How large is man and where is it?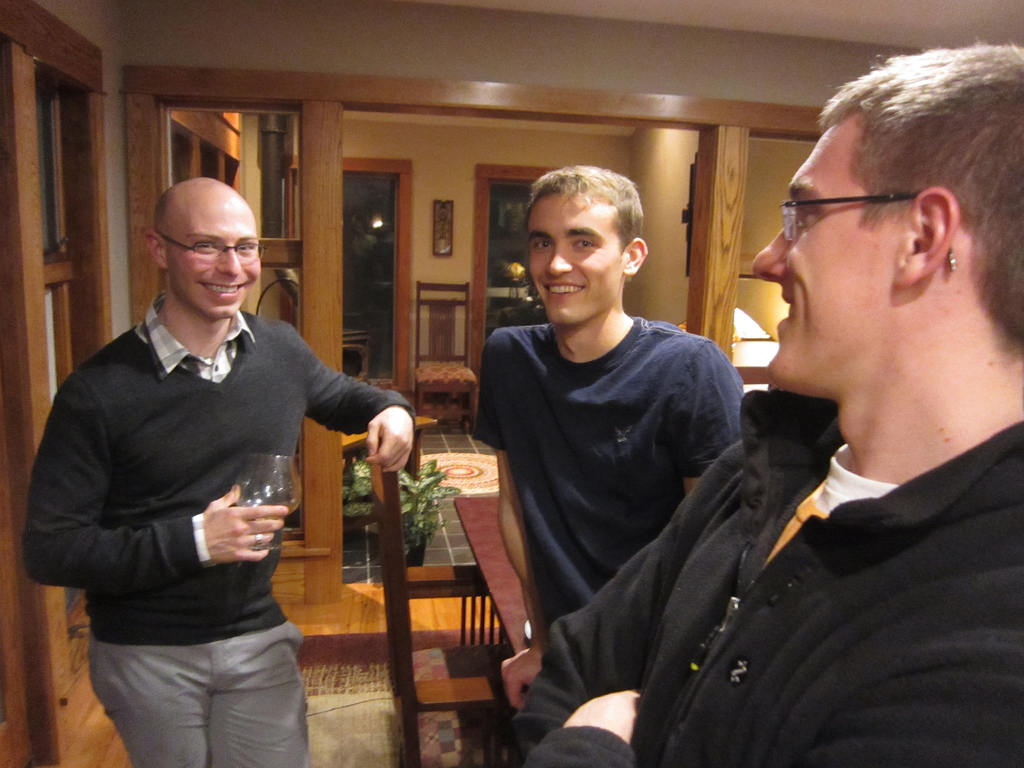
Bounding box: 474,165,744,616.
